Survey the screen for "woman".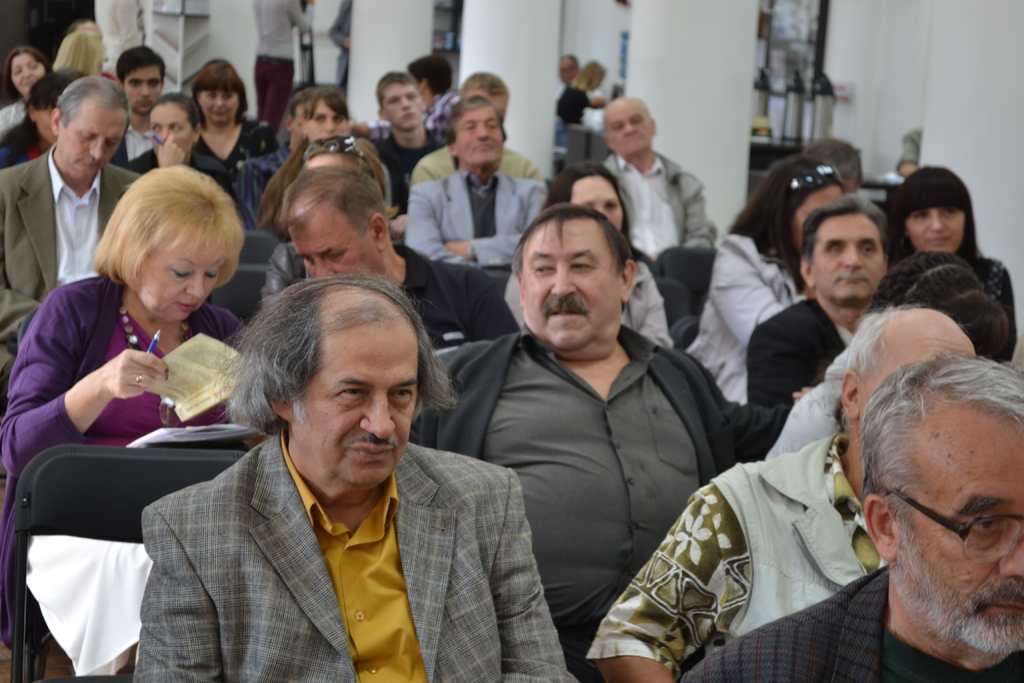
Survey found: detection(686, 153, 845, 407).
